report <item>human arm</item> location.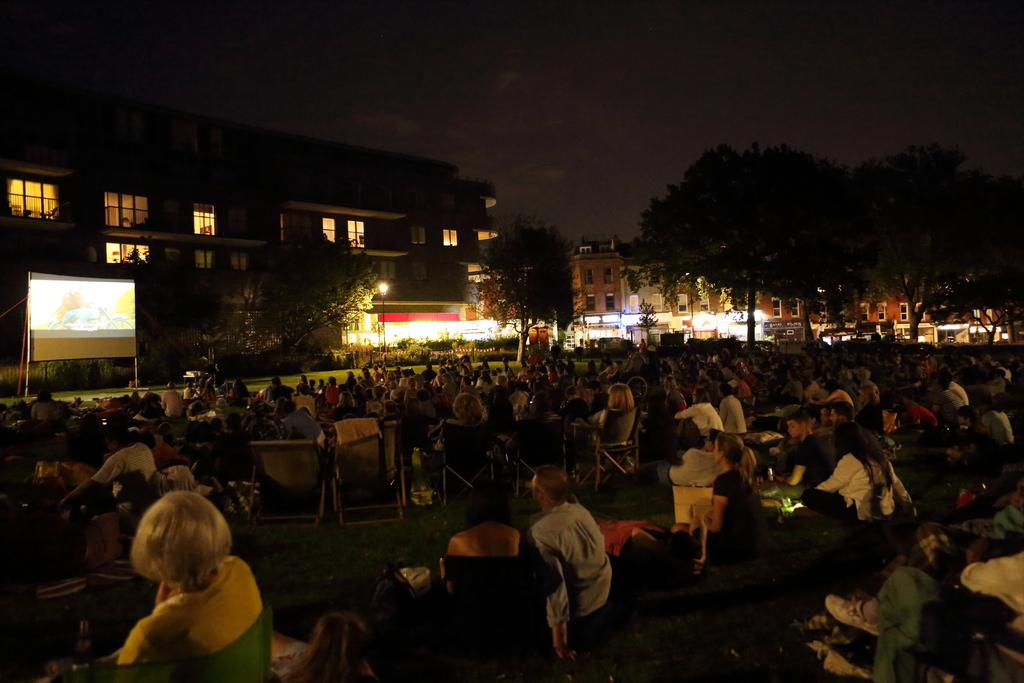
Report: {"x1": 737, "y1": 384, "x2": 747, "y2": 397}.
